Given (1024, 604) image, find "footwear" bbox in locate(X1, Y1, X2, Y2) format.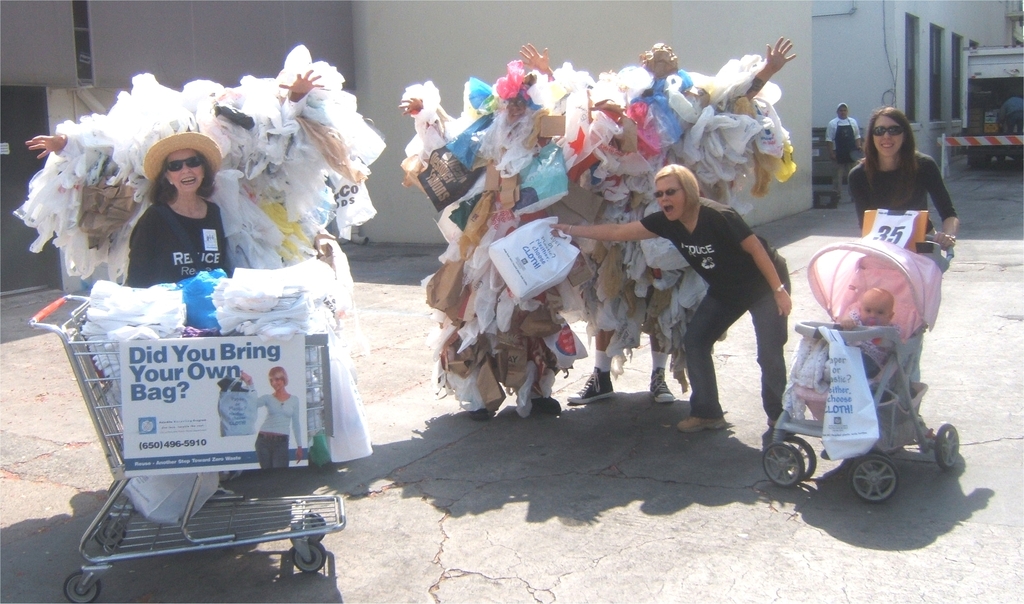
locate(531, 395, 563, 412).
